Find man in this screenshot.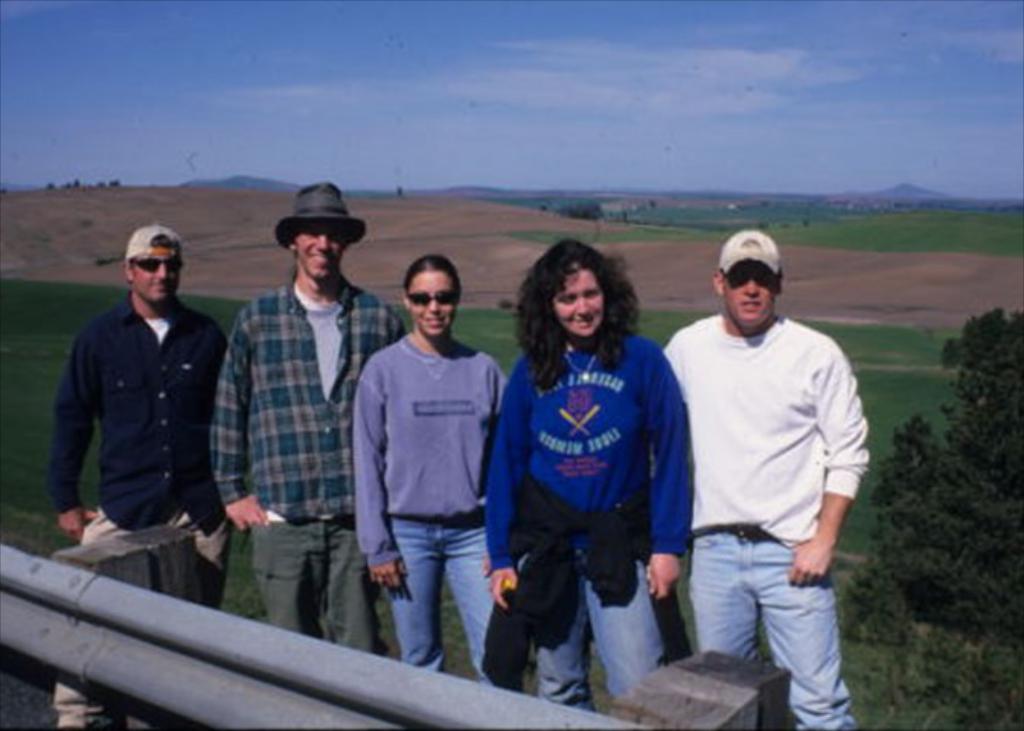
The bounding box for man is locate(658, 224, 878, 729).
